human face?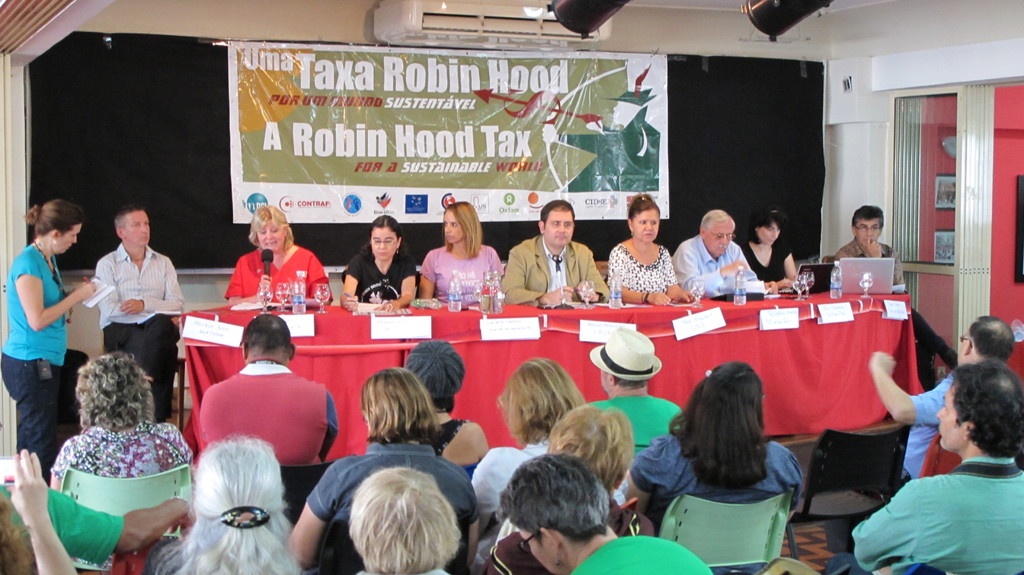
region(445, 209, 461, 244)
